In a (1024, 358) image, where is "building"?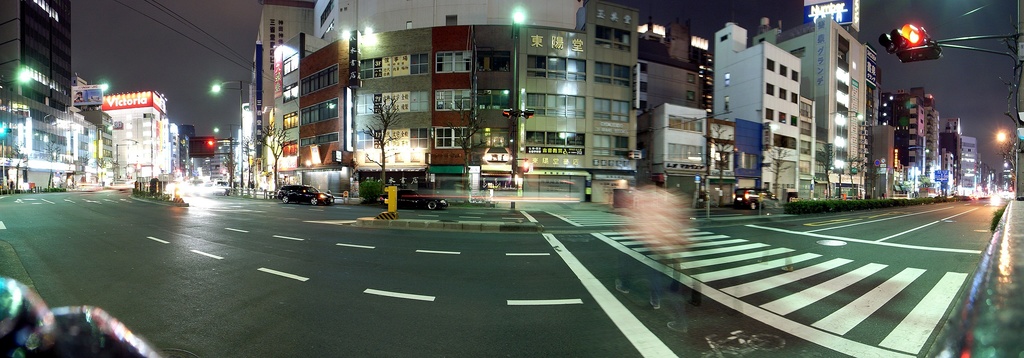
{"left": 77, "top": 80, "right": 124, "bottom": 178}.
